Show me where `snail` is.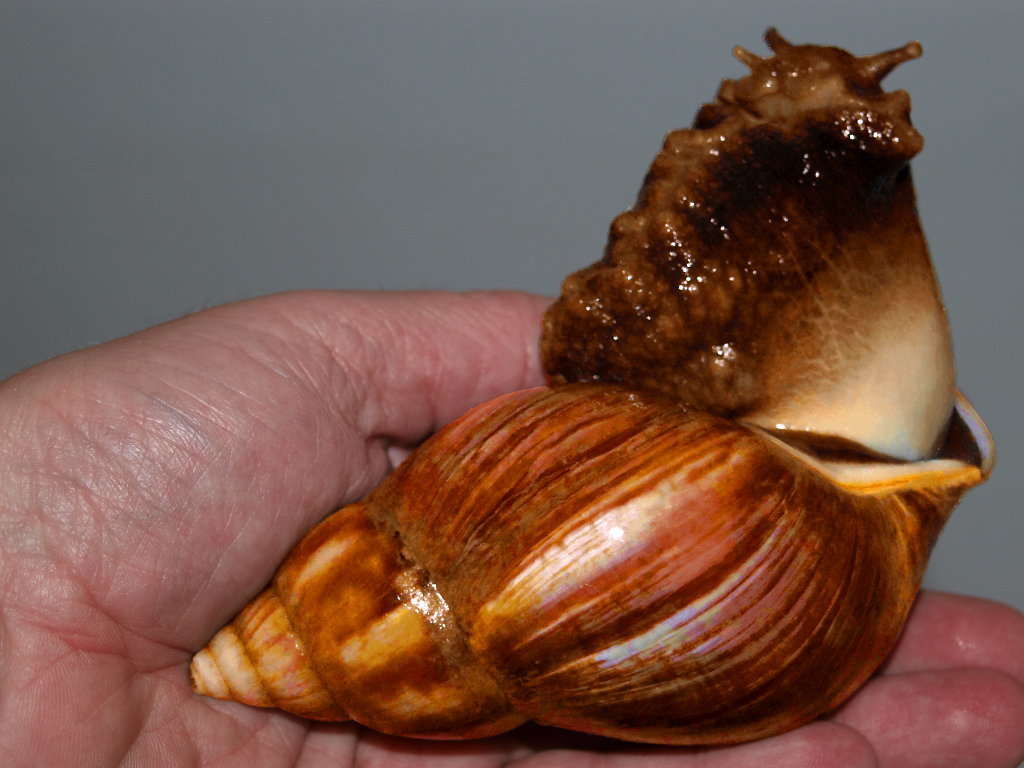
`snail` is at <bbox>184, 25, 998, 751</bbox>.
